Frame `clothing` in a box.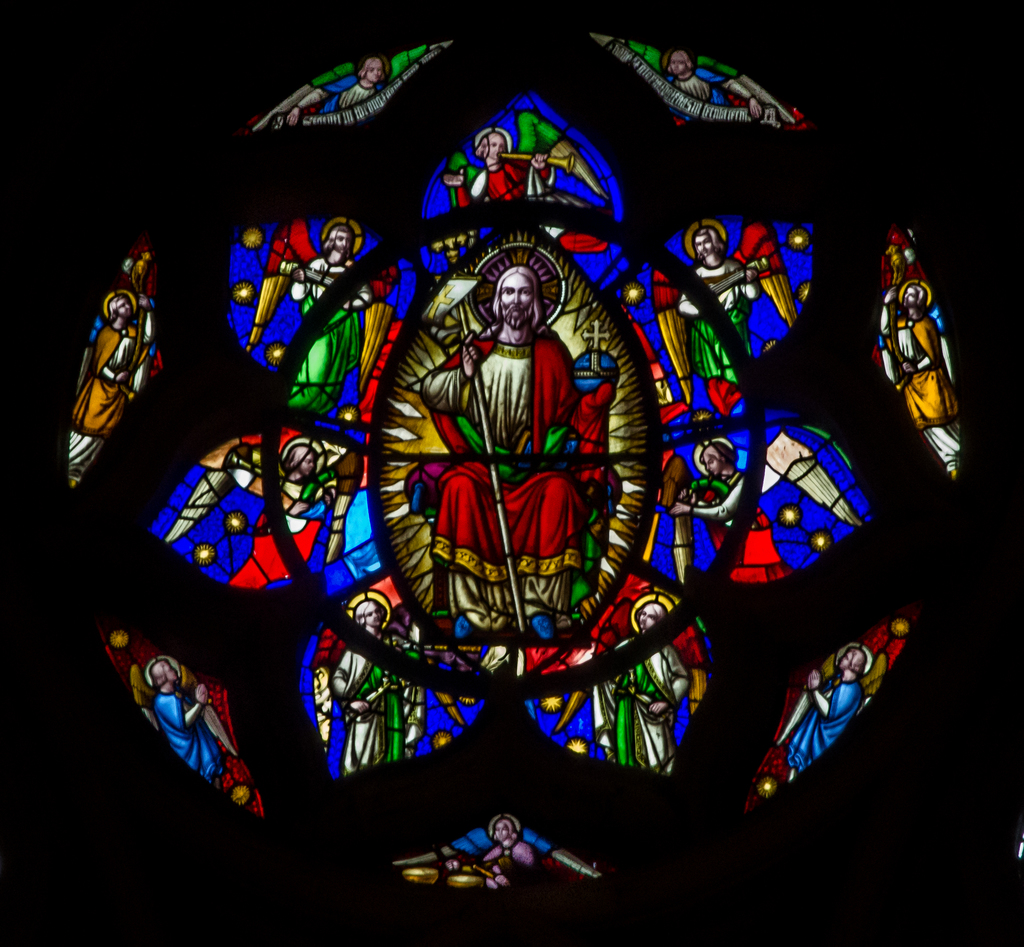
bbox(419, 323, 625, 627).
